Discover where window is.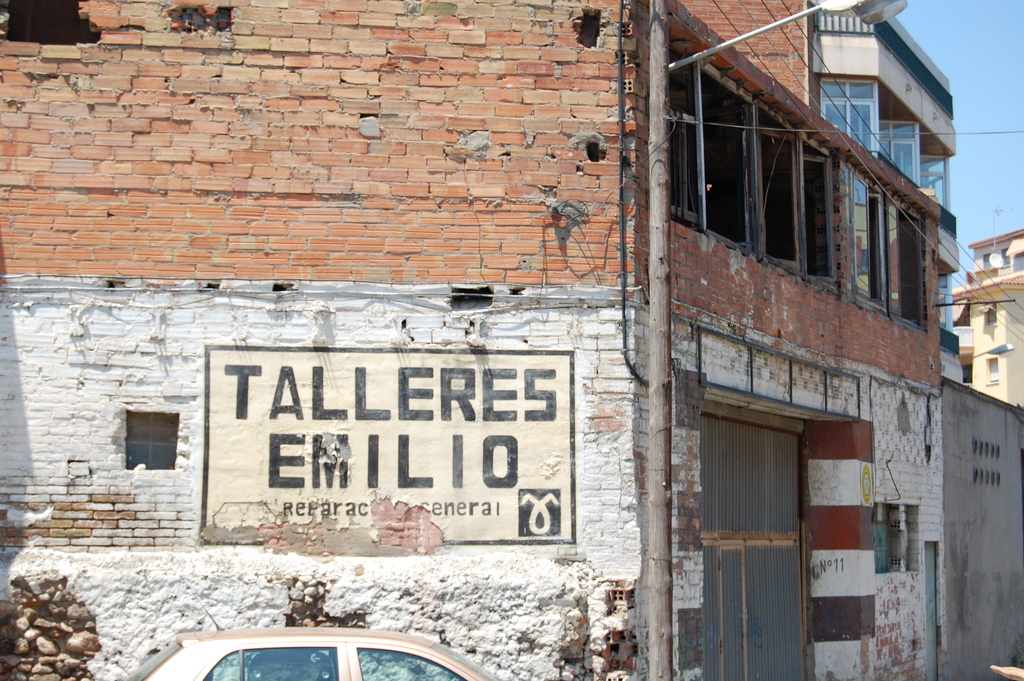
Discovered at BBox(979, 306, 999, 327).
